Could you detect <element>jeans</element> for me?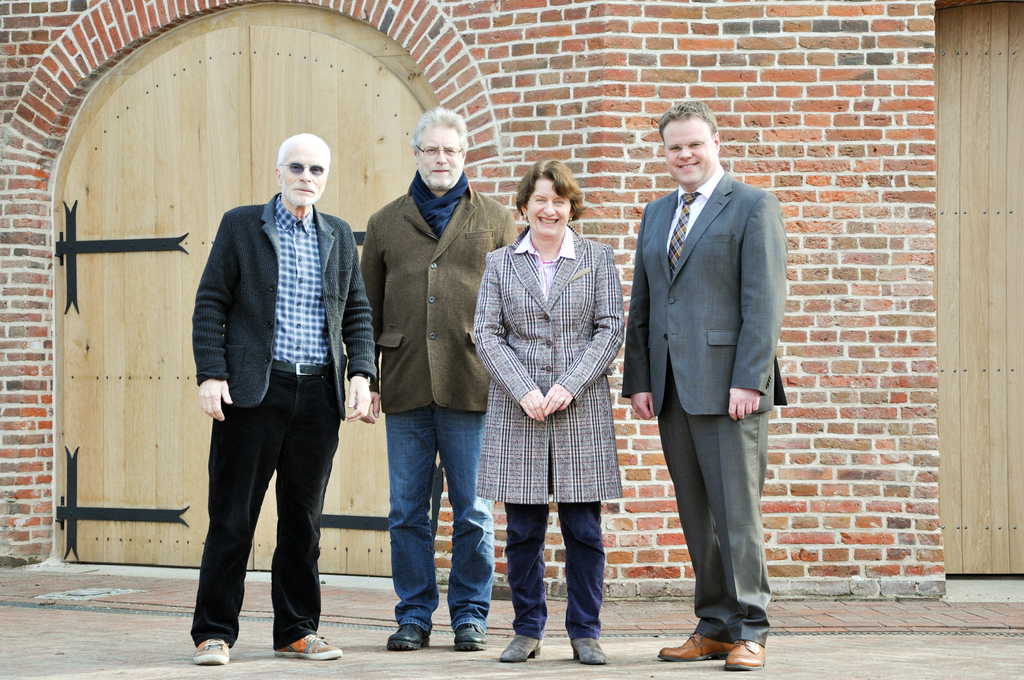
Detection result: pyautogui.locateOnScreen(509, 503, 607, 639).
